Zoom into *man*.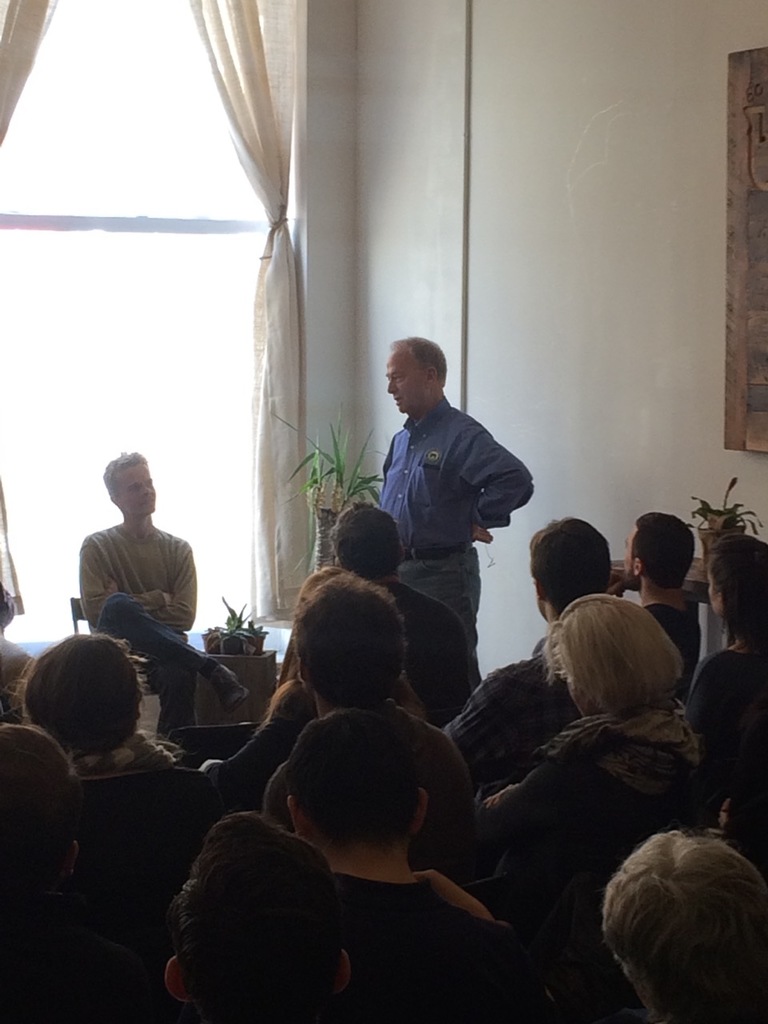
Zoom target: [442, 515, 620, 790].
